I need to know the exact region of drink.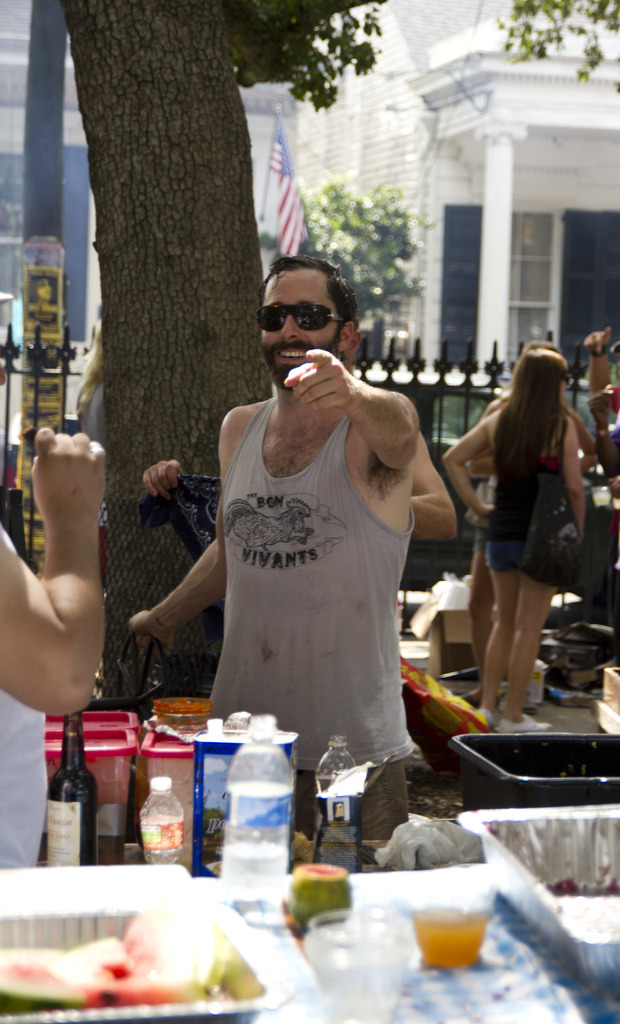
Region: (409,903,502,970).
